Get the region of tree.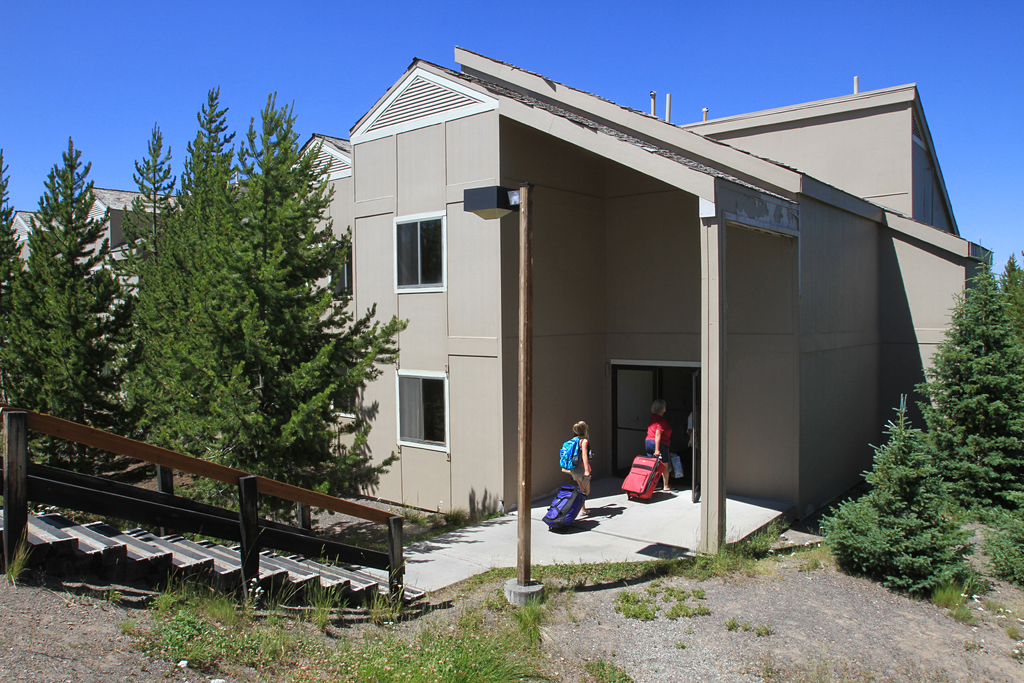
select_region(847, 240, 1012, 611).
